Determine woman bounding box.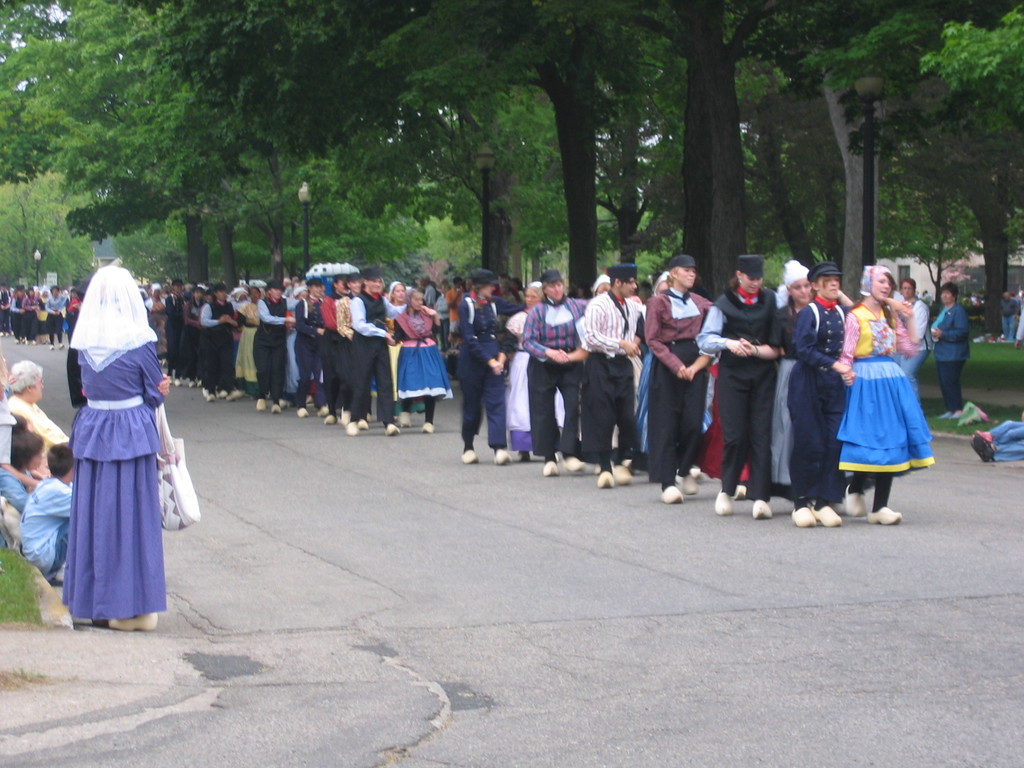
Determined: <bbox>349, 269, 412, 441</bbox>.
